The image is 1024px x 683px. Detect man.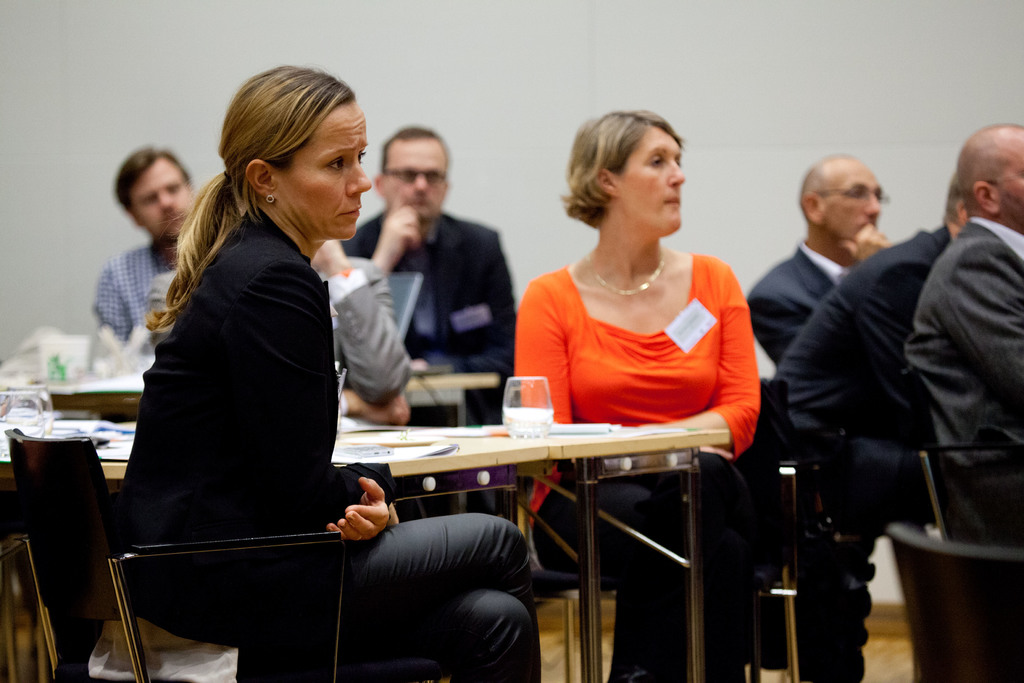
Detection: bbox(334, 123, 527, 432).
